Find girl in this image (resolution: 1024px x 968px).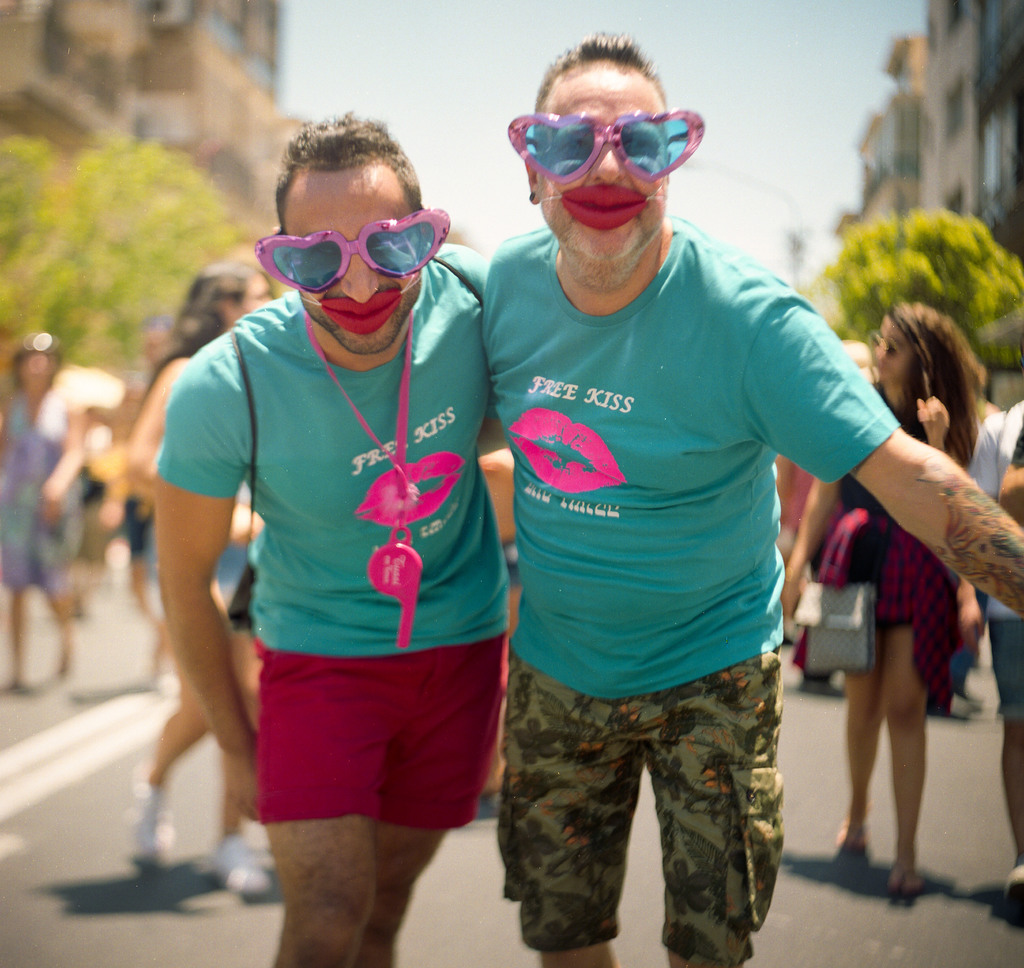
Rect(783, 295, 995, 888).
